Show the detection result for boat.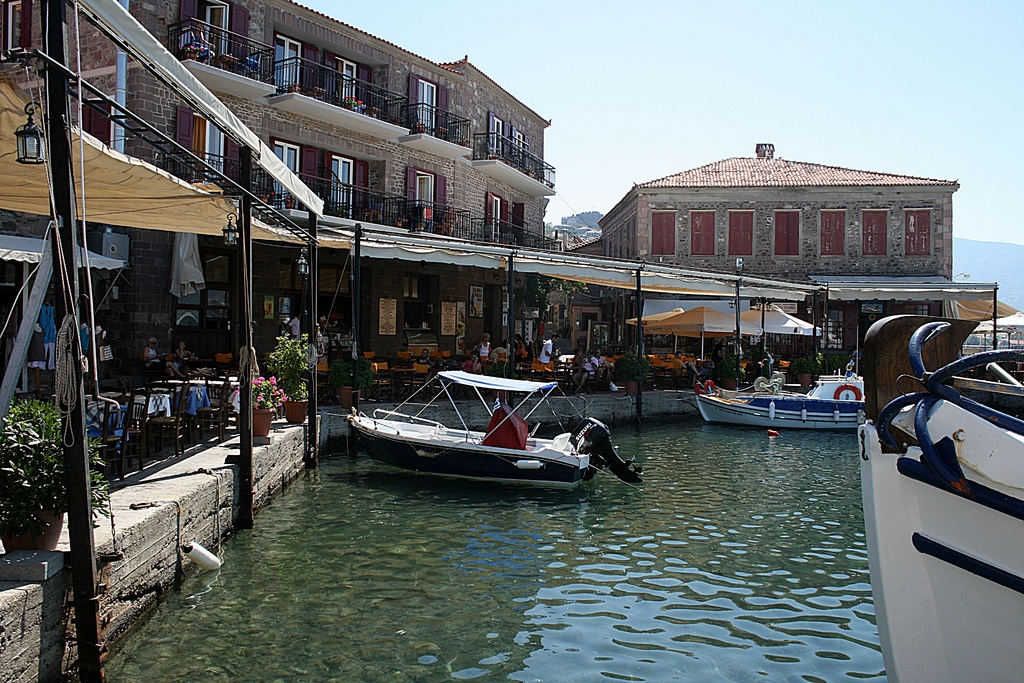
339 361 644 504.
